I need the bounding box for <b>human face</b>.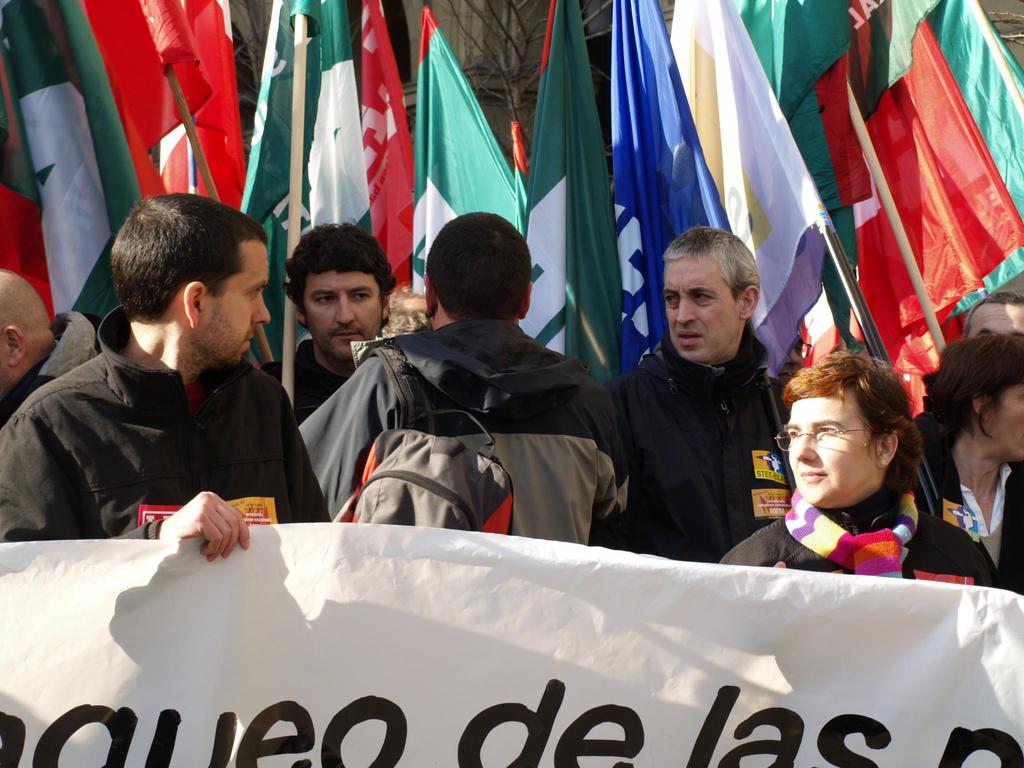
Here it is: <box>305,268,382,366</box>.
